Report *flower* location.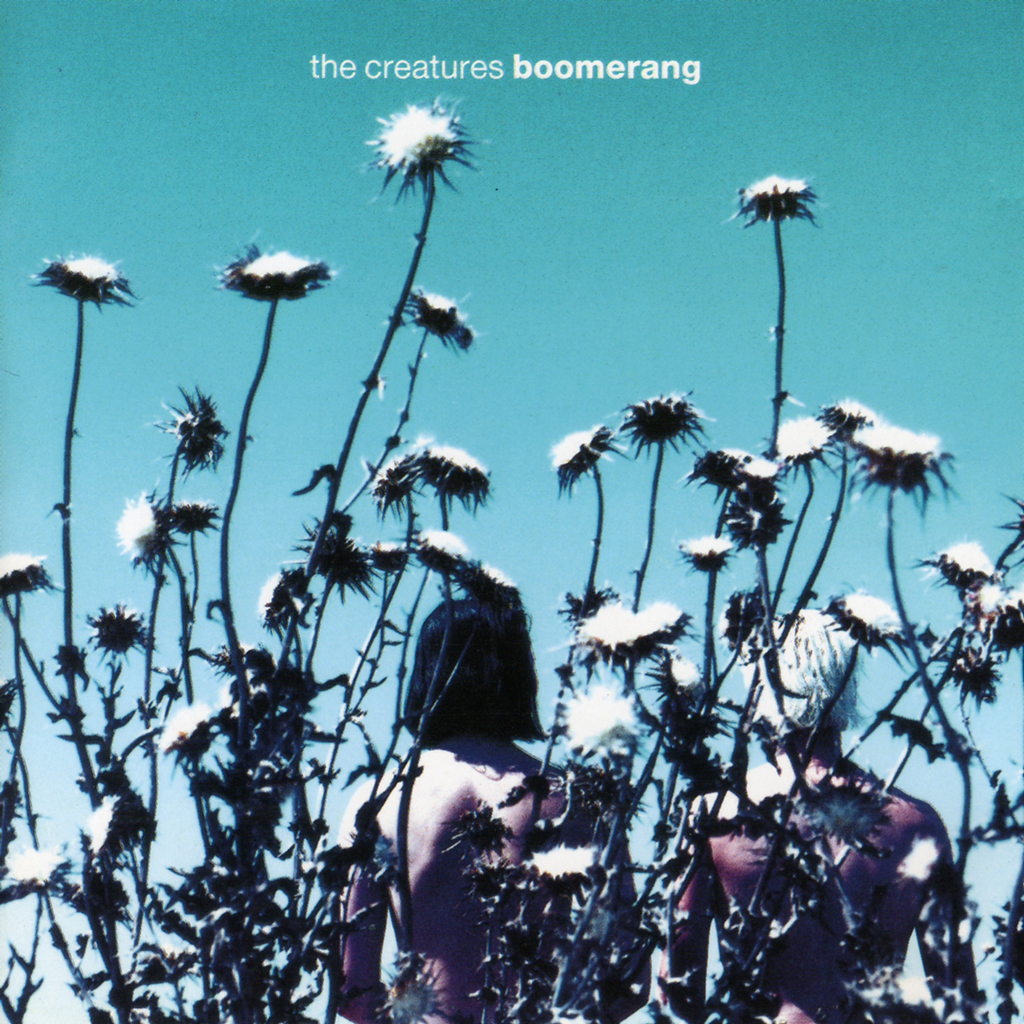
Report: BBox(401, 283, 481, 350).
